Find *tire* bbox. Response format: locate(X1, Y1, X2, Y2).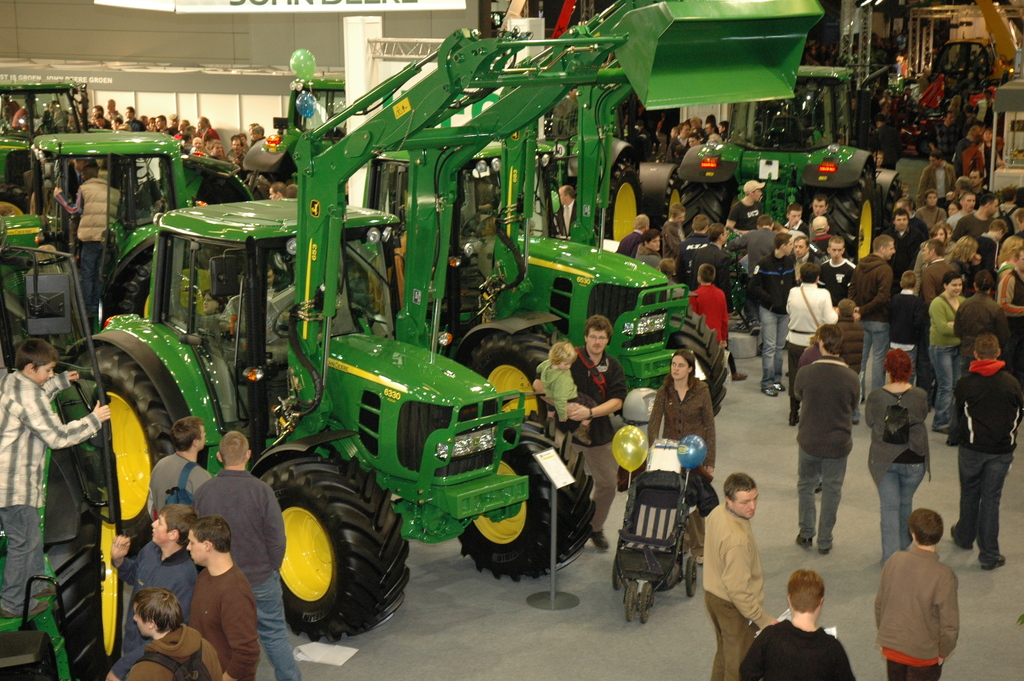
locate(593, 156, 643, 246).
